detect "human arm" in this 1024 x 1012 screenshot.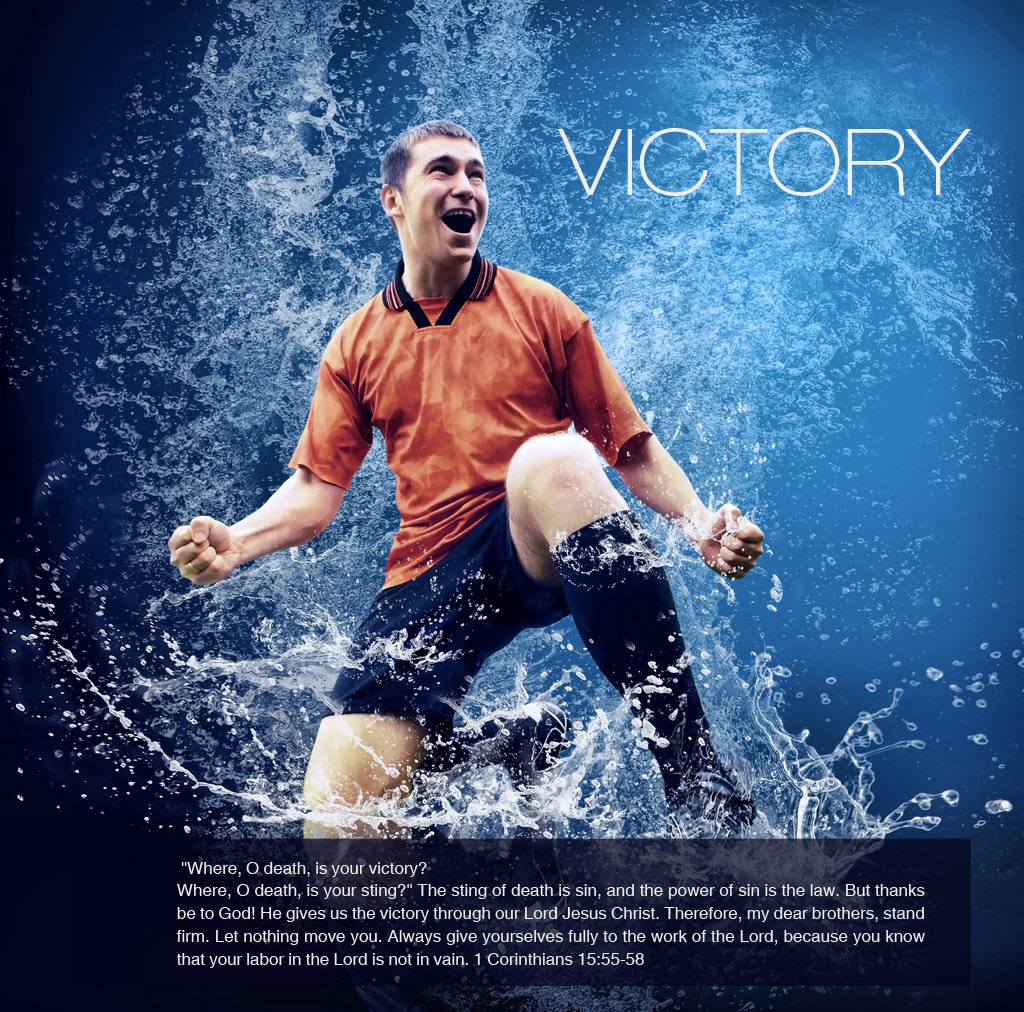
Detection: detection(163, 469, 348, 588).
